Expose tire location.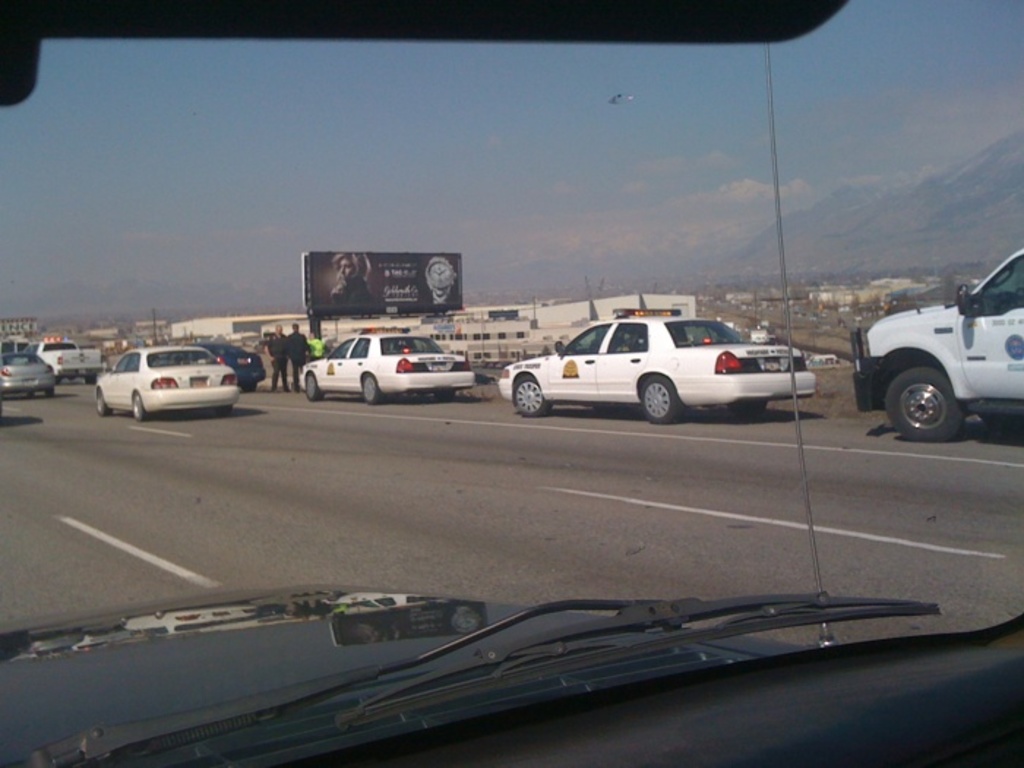
Exposed at [303,369,325,399].
